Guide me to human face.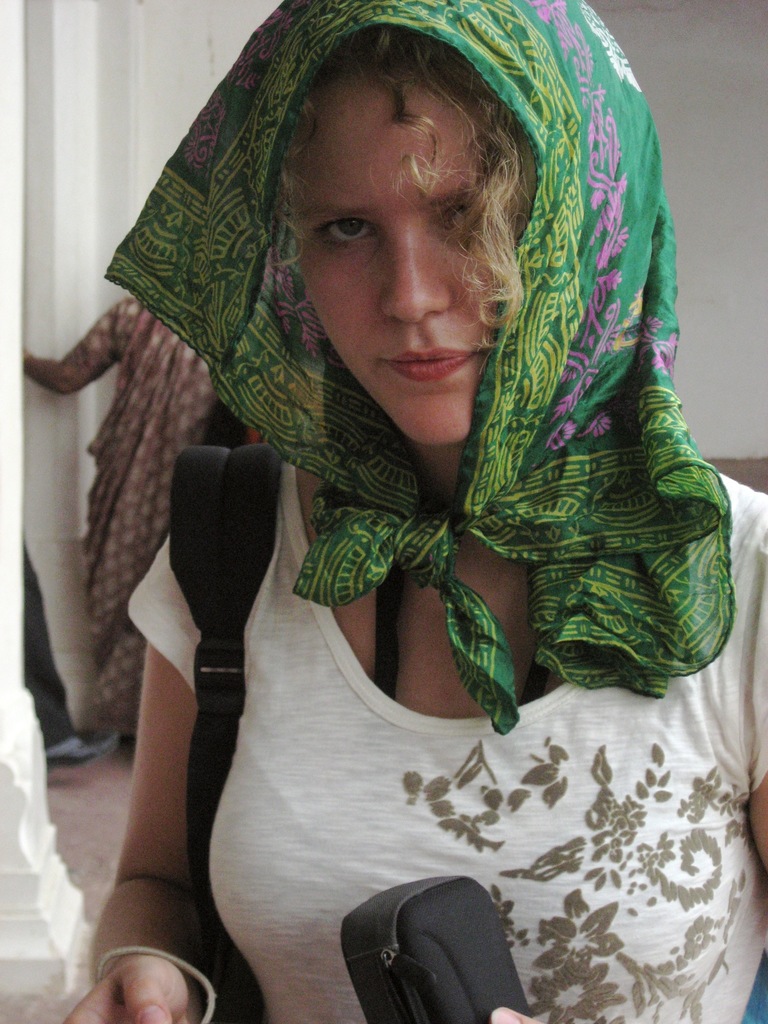
Guidance: <region>282, 78, 534, 445</region>.
